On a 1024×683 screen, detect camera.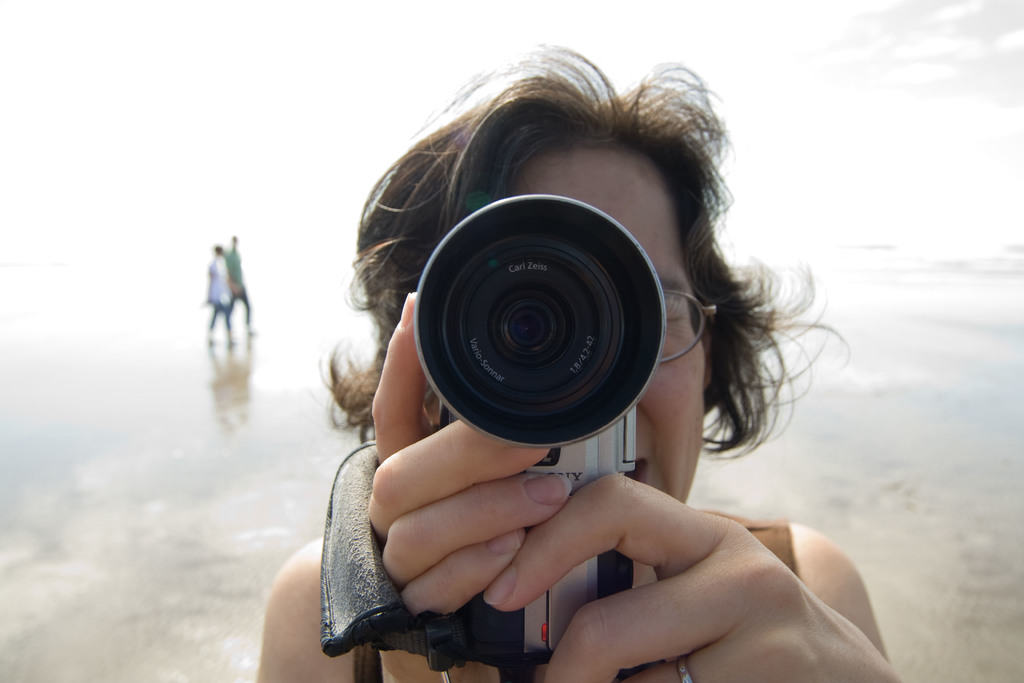
Rect(406, 191, 651, 452).
